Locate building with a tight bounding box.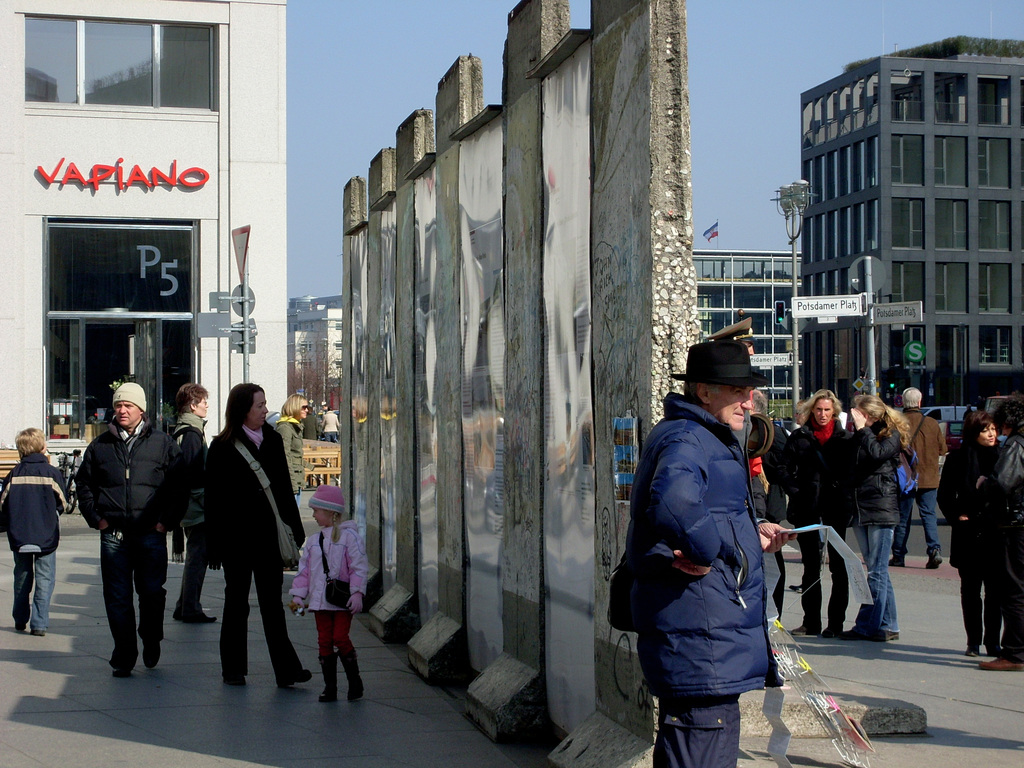
left=292, top=300, right=342, bottom=406.
